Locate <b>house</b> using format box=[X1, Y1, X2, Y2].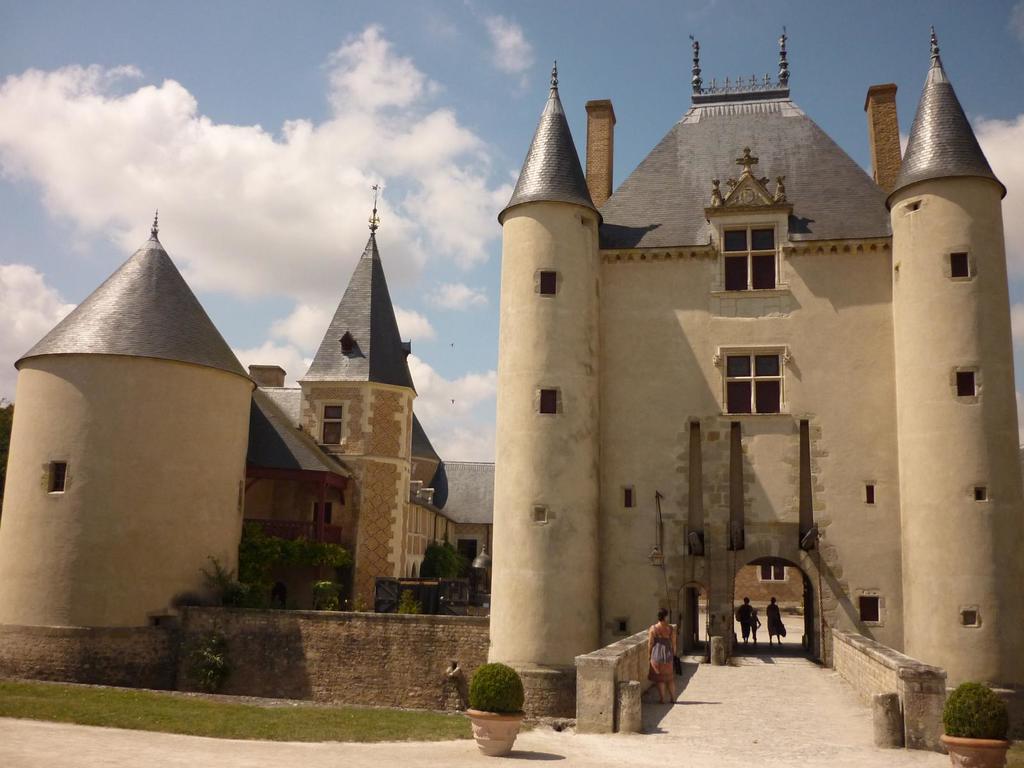
box=[454, 58, 1014, 687].
